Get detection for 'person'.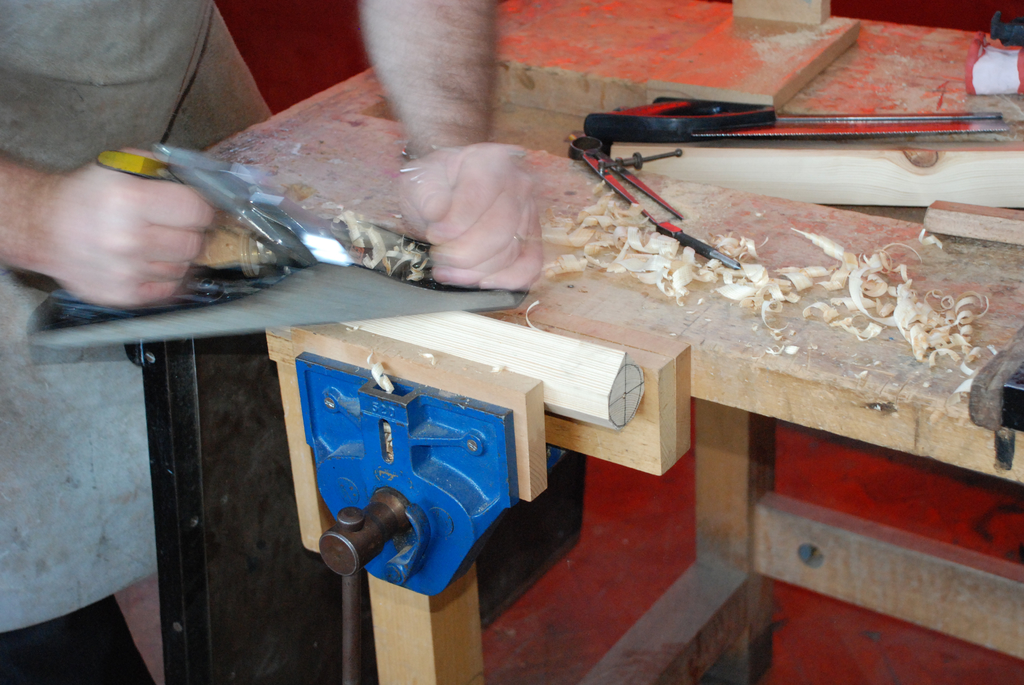
Detection: [x1=0, y1=0, x2=545, y2=684].
